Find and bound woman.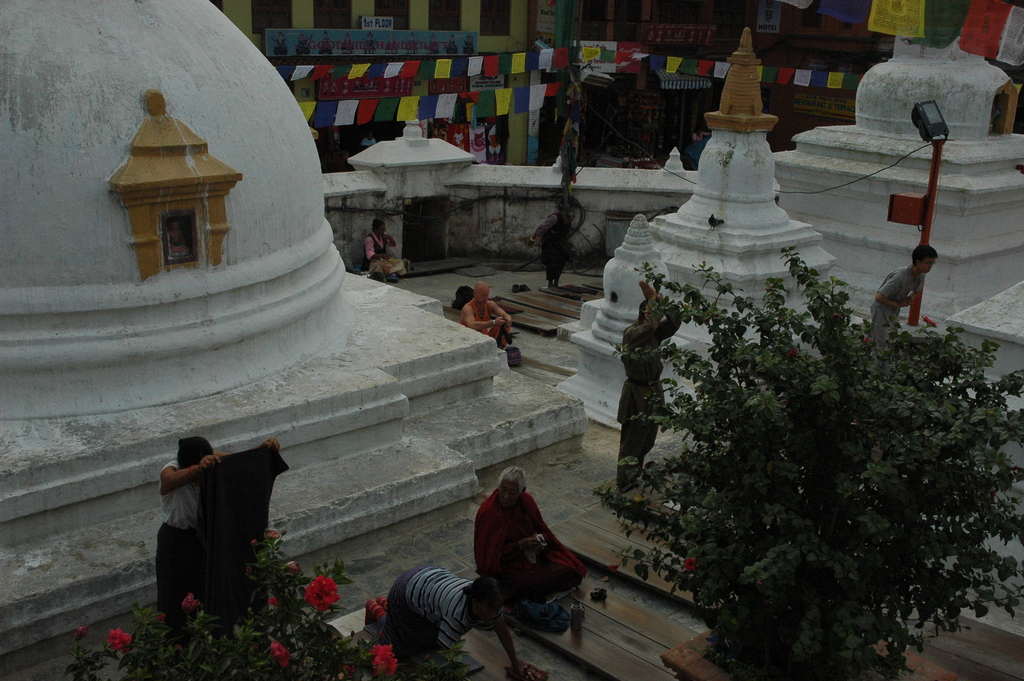
Bound: rect(365, 217, 409, 277).
